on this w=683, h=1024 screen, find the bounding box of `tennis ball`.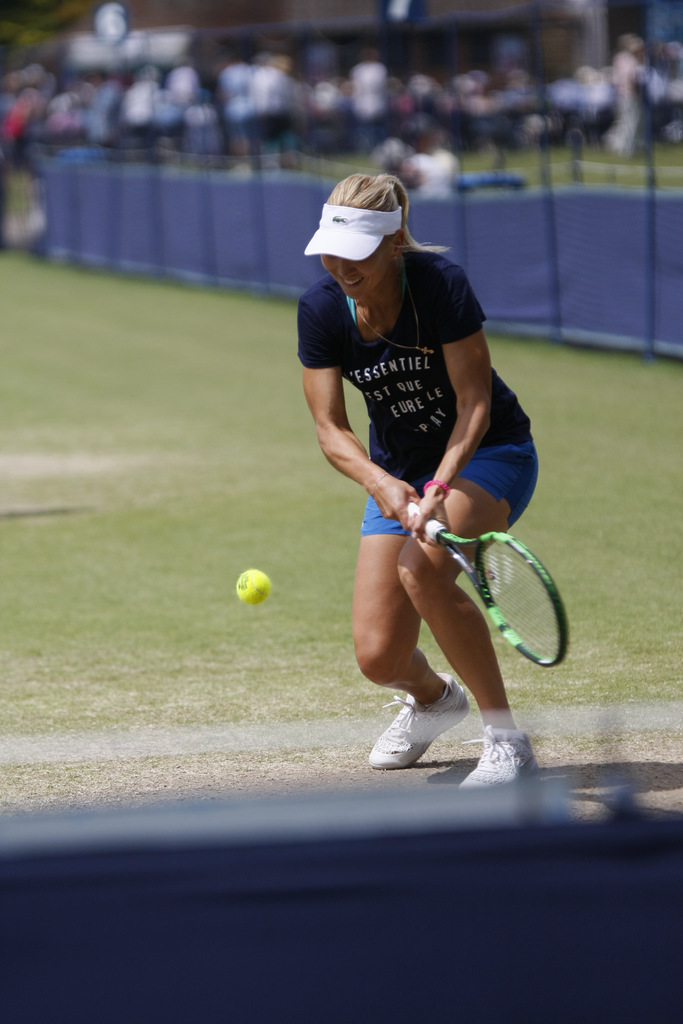
Bounding box: 235, 568, 270, 607.
